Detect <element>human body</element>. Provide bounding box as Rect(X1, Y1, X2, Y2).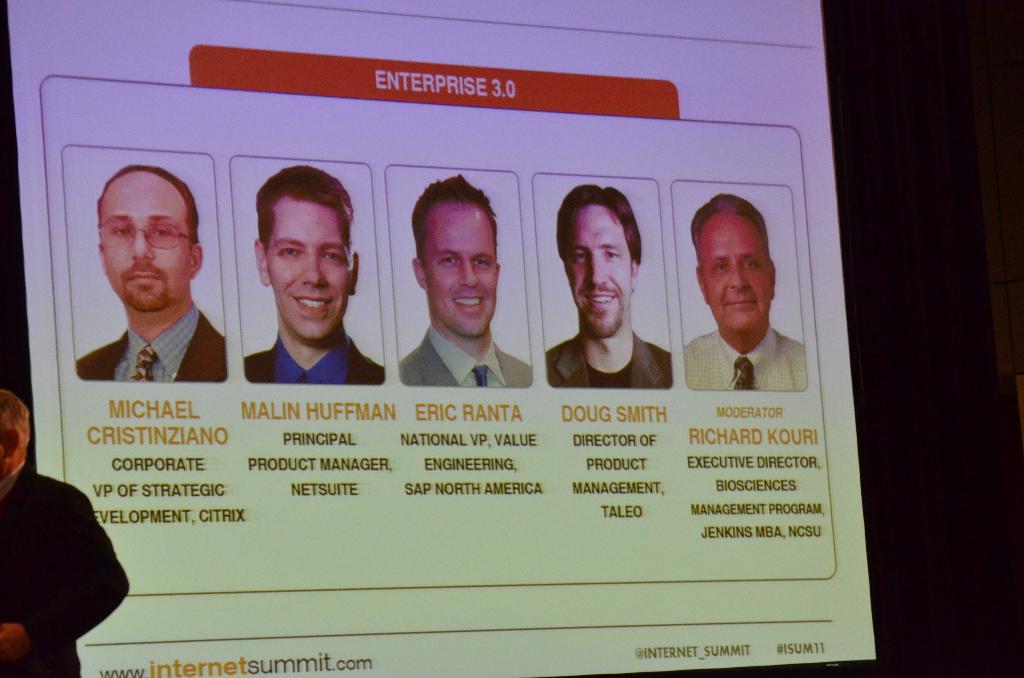
Rect(548, 181, 660, 395).
